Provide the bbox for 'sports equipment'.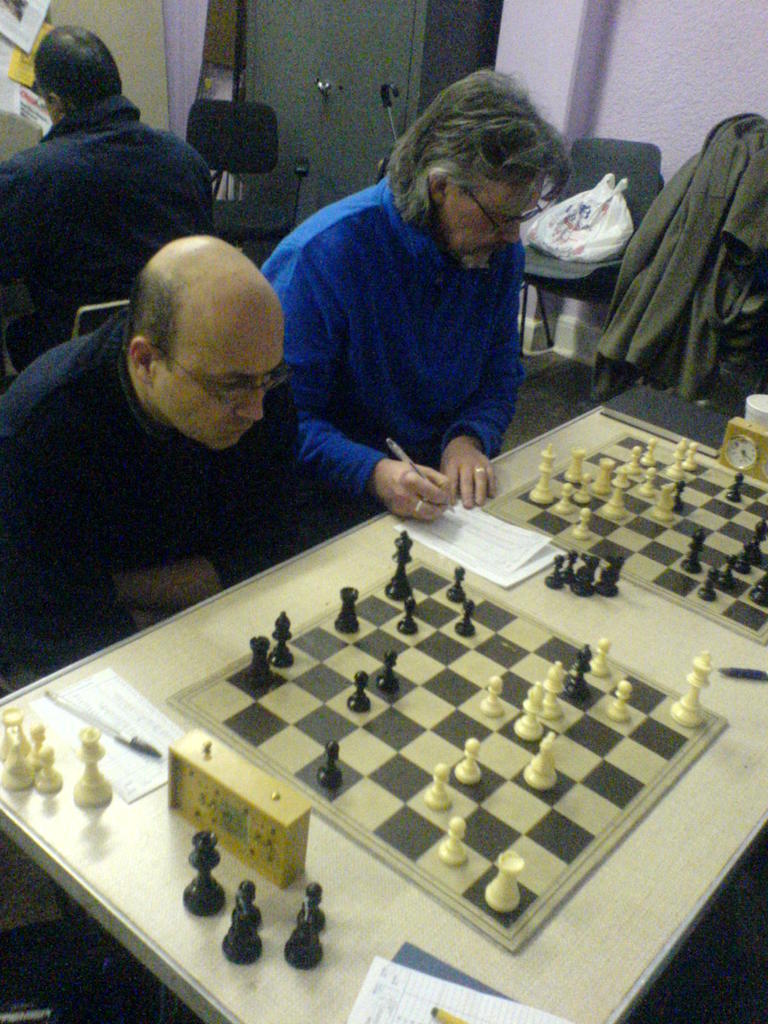
<bbox>0, 712, 27, 755</bbox>.
